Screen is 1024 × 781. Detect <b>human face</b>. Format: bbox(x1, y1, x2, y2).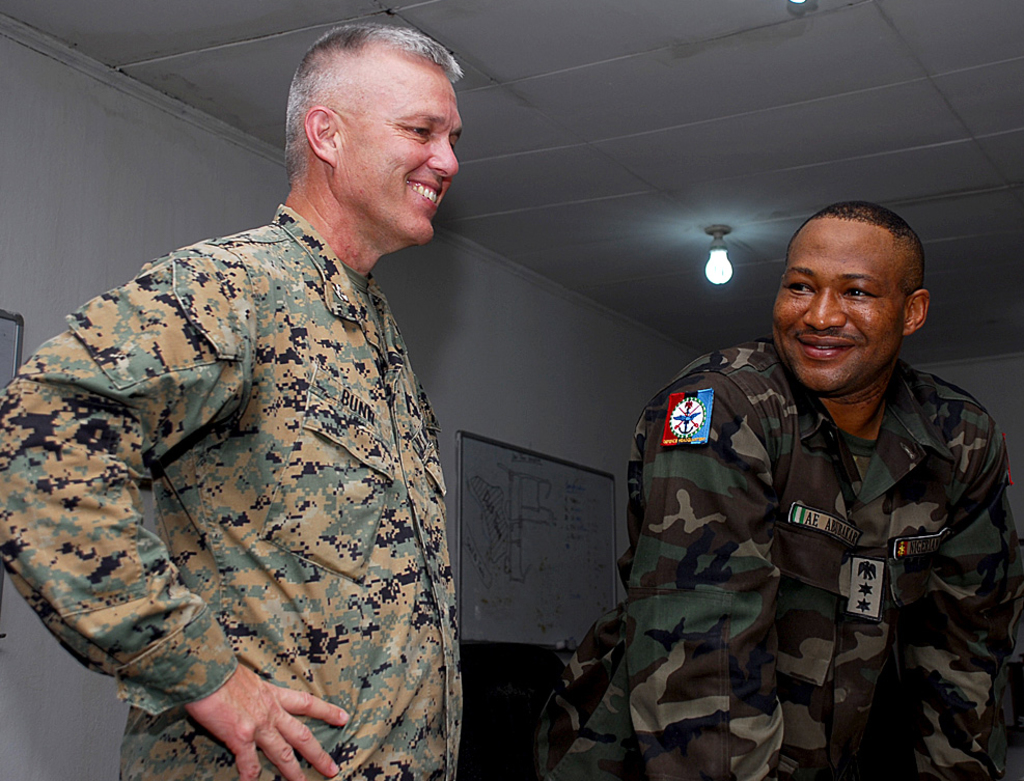
bbox(331, 50, 466, 246).
